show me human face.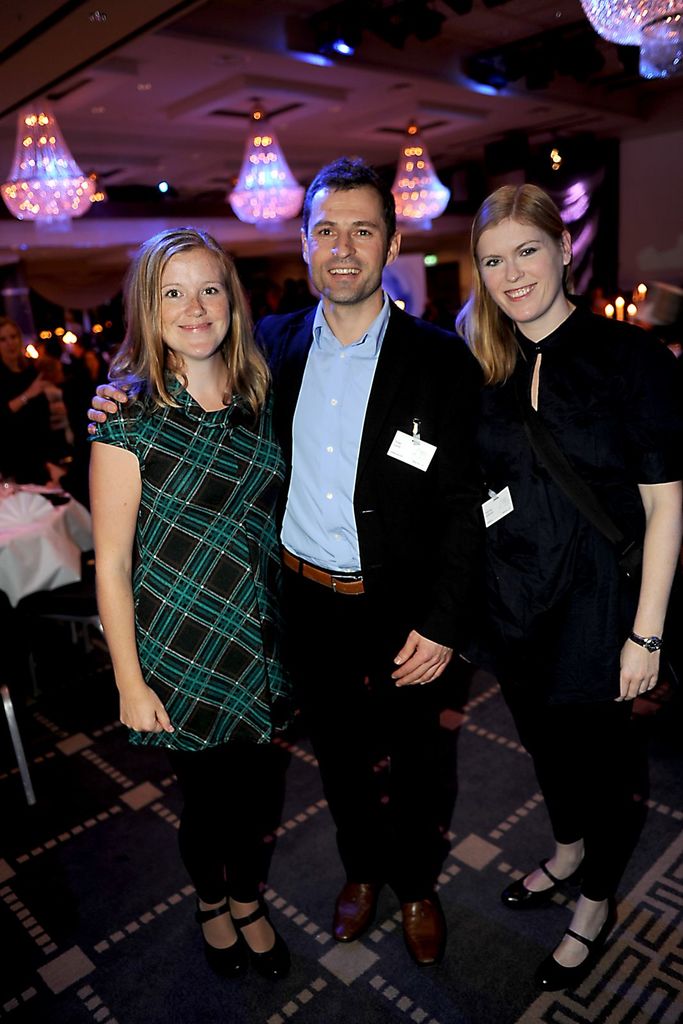
human face is here: (left=480, top=209, right=570, bottom=324).
